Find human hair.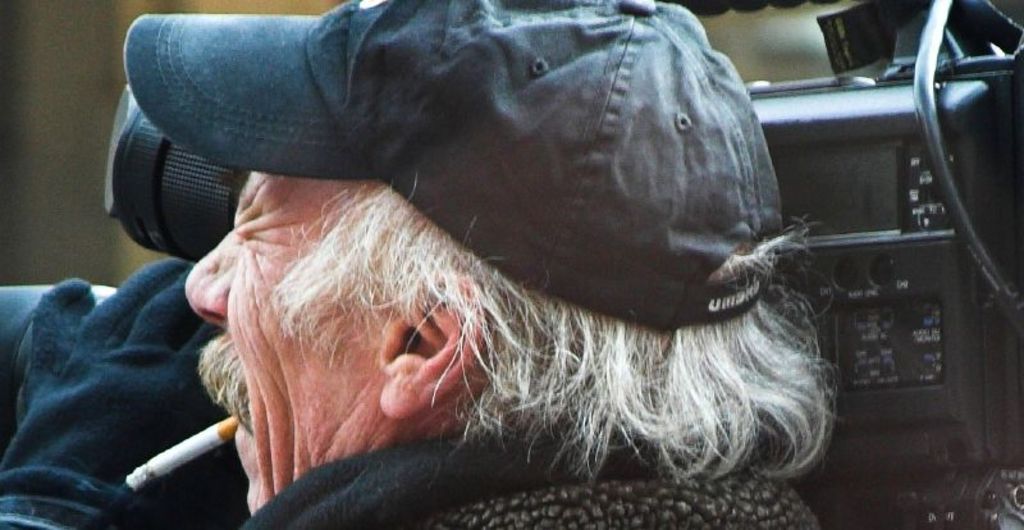
(268, 179, 840, 479).
